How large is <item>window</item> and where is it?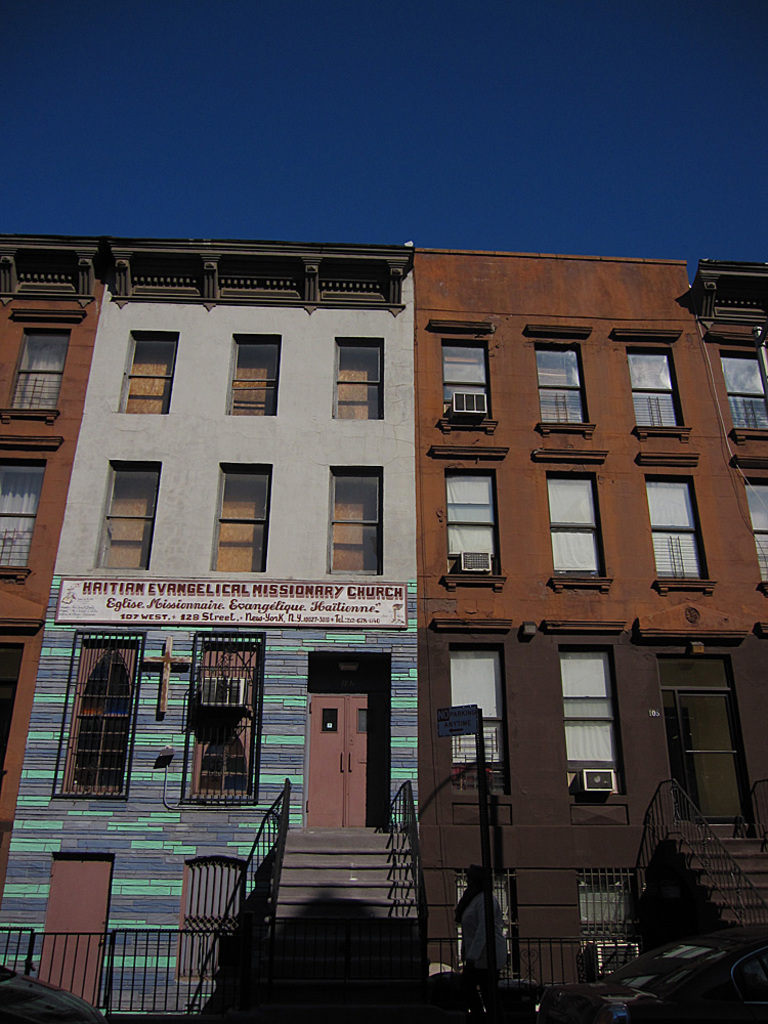
Bounding box: (x1=342, y1=341, x2=385, y2=427).
